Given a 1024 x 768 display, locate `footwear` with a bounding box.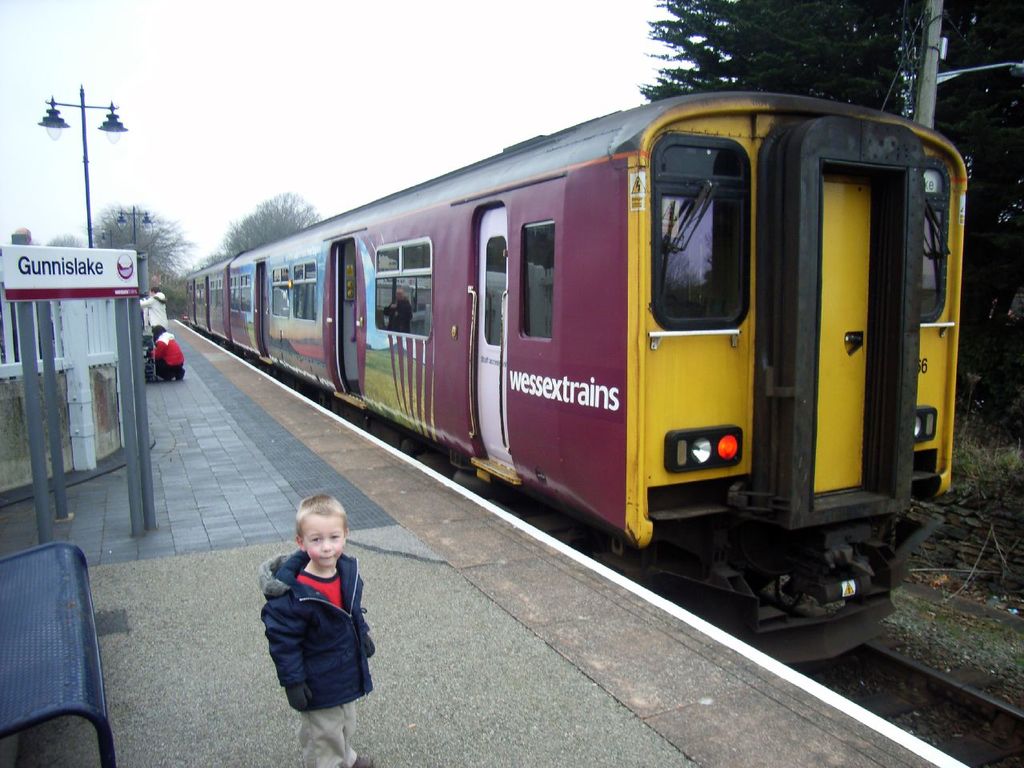
Located: 171,370,186,381.
